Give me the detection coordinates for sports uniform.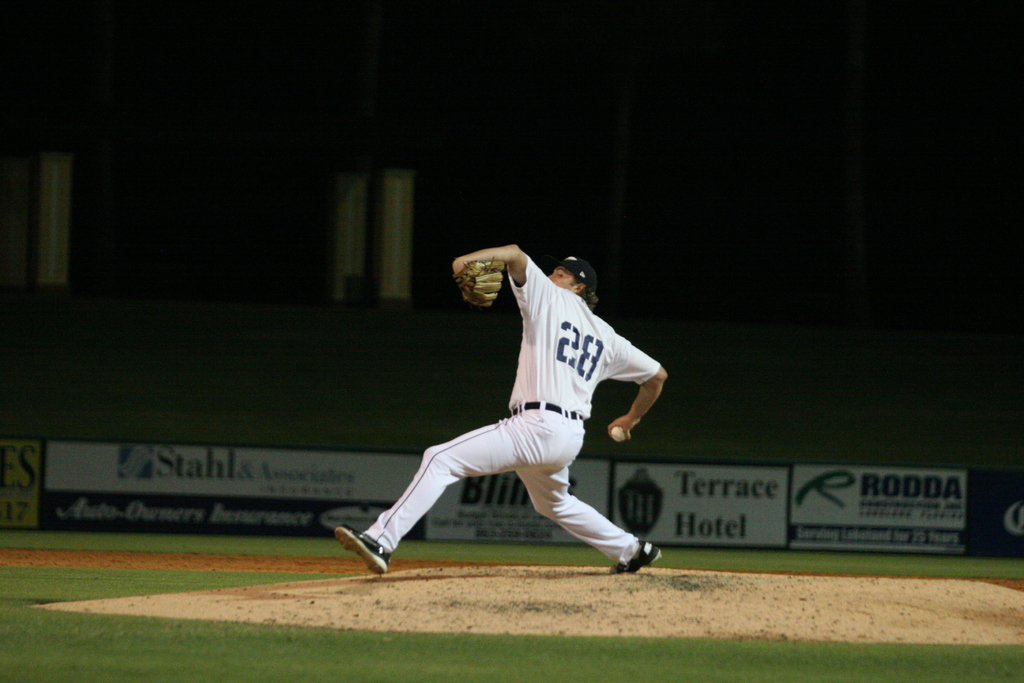
bbox=[357, 242, 681, 575].
